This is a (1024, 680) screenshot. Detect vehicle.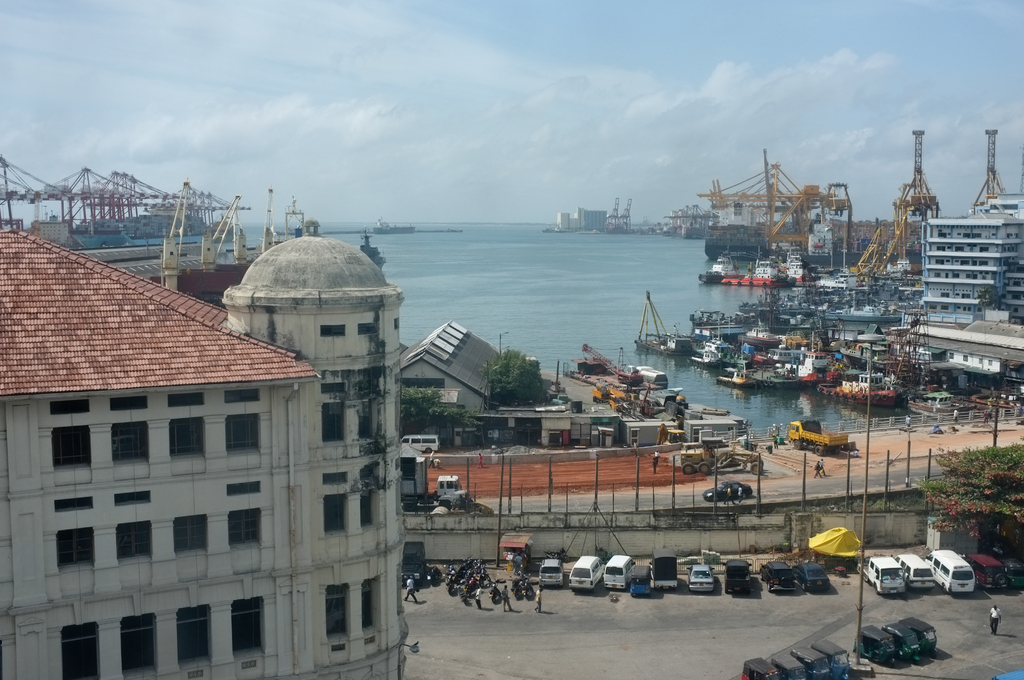
BBox(899, 548, 930, 595).
